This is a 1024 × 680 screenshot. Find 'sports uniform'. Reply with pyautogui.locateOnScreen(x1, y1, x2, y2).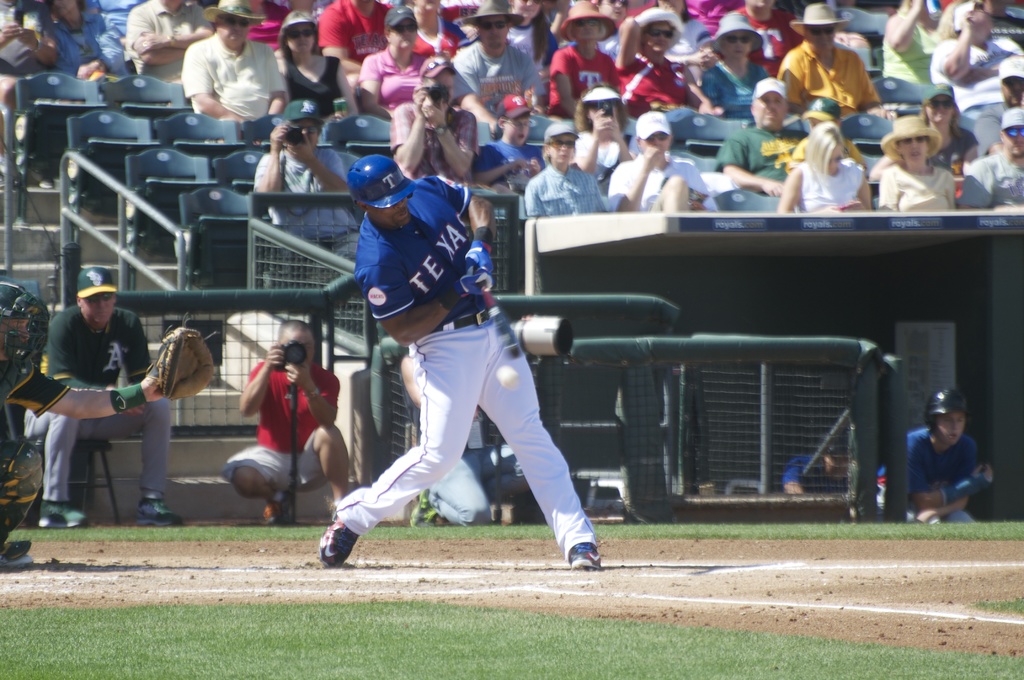
pyautogui.locateOnScreen(548, 38, 621, 117).
